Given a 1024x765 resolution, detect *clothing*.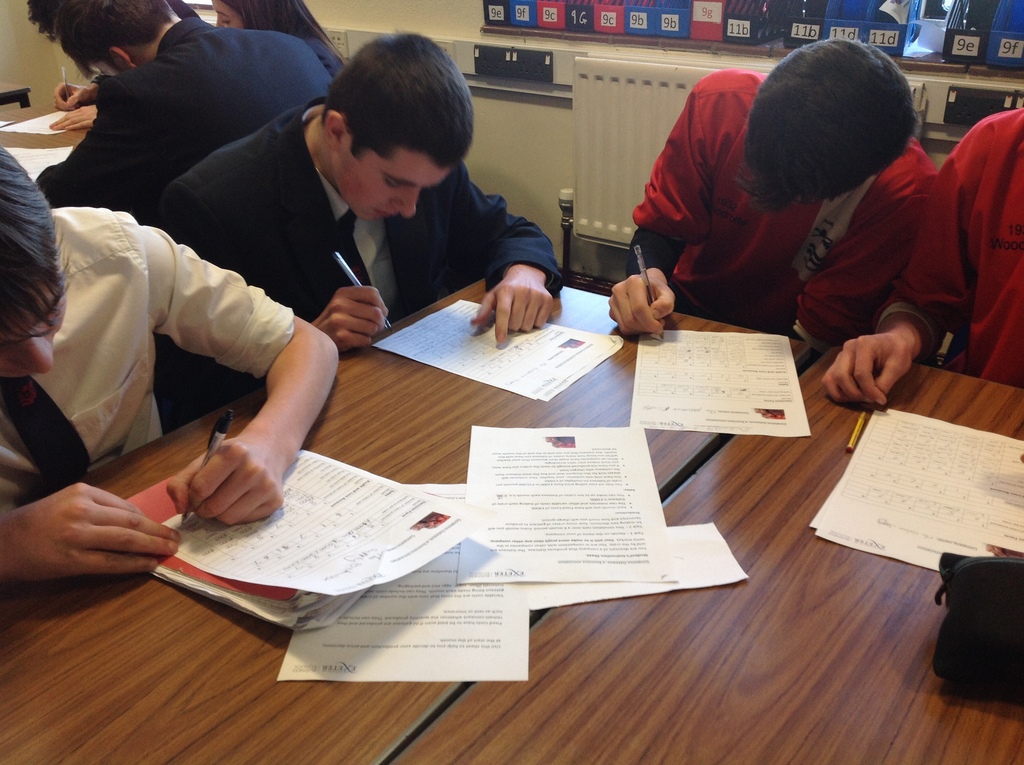
box=[140, 83, 561, 421].
